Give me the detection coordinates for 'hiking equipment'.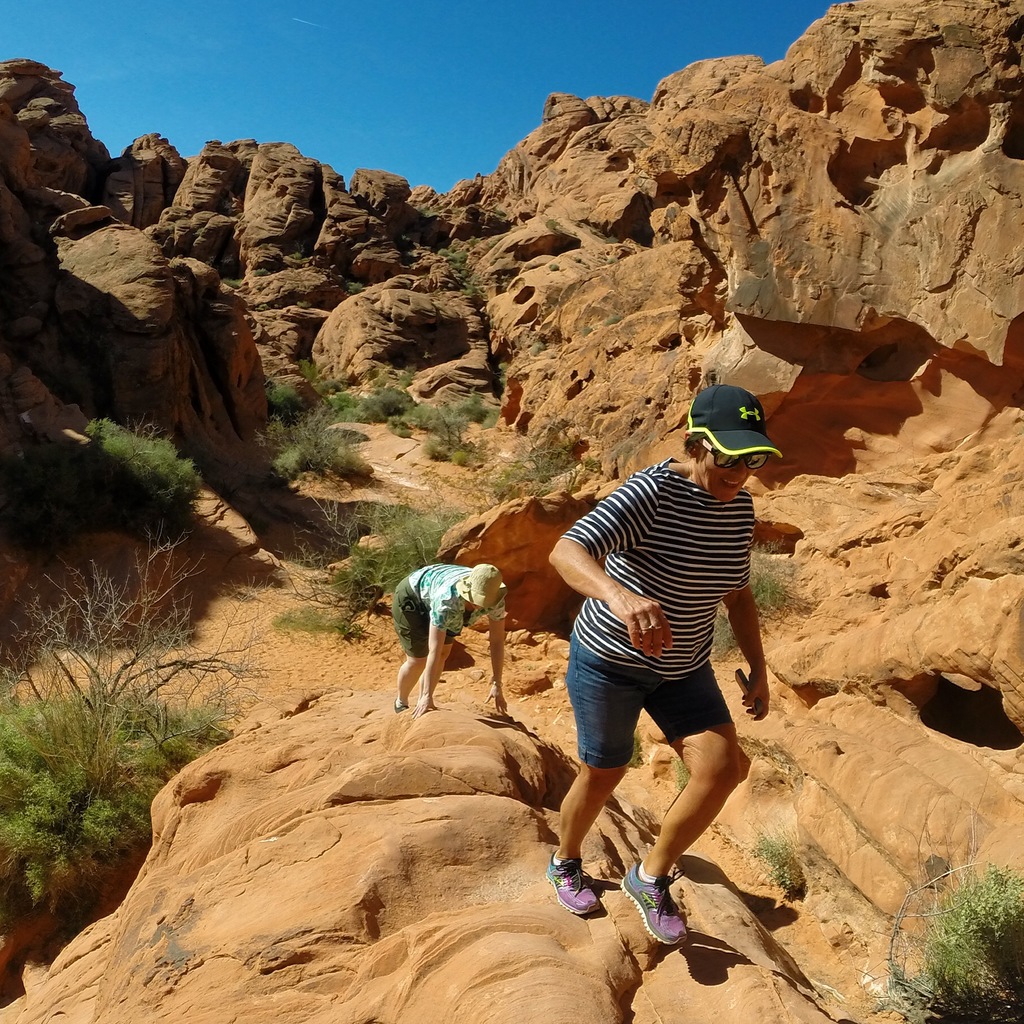
x1=528 y1=836 x2=609 y2=929.
